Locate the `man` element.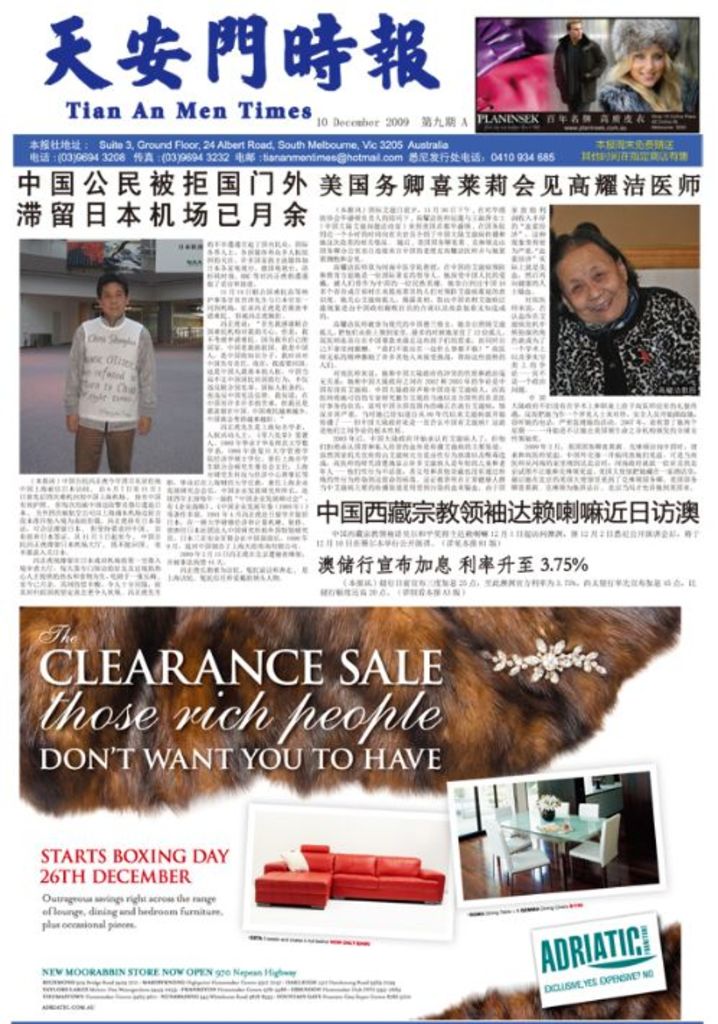
Element bbox: 53, 258, 159, 470.
